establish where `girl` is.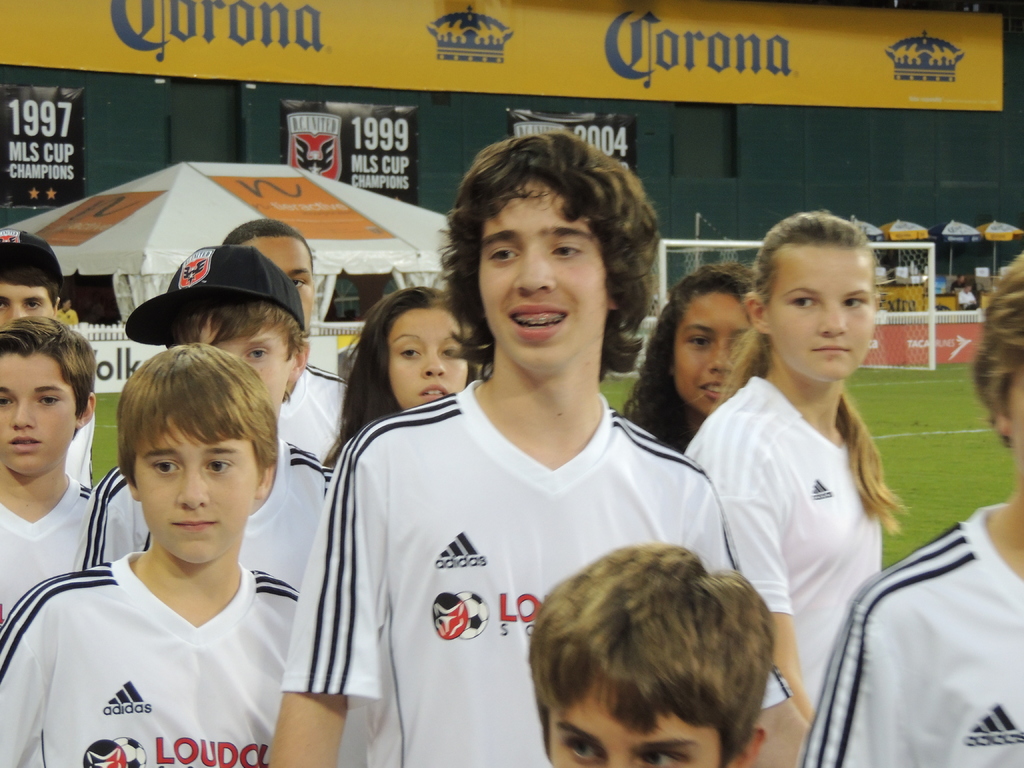
Established at x1=621 y1=264 x2=755 y2=450.
